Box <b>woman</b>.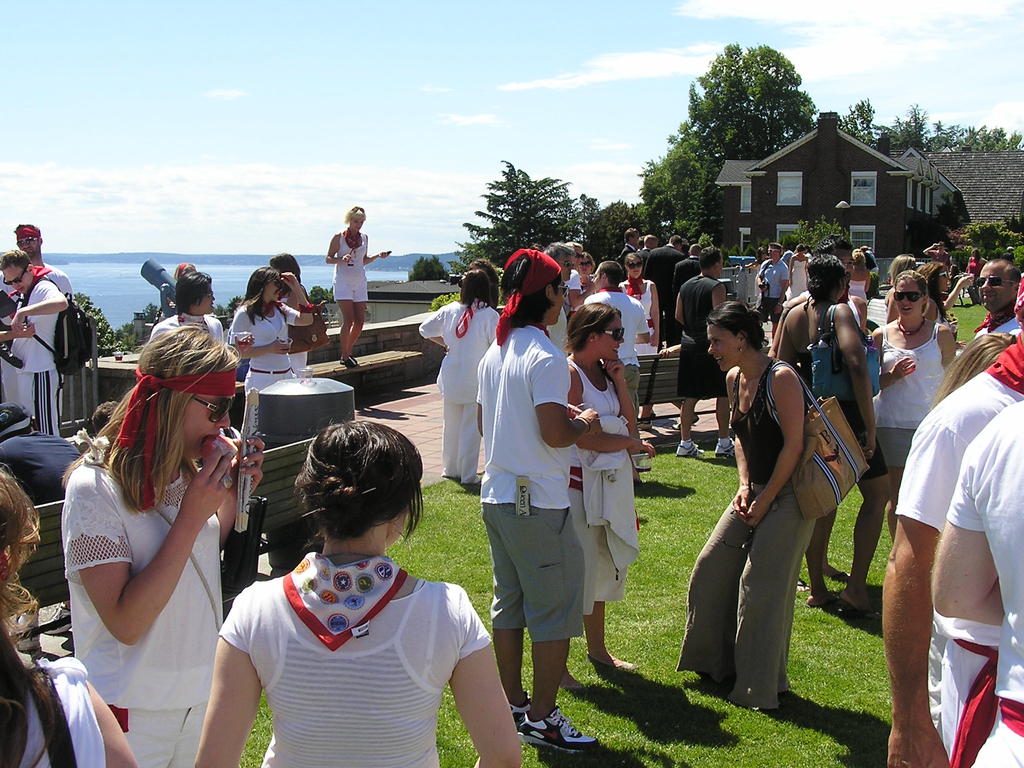
BBox(780, 246, 815, 304).
